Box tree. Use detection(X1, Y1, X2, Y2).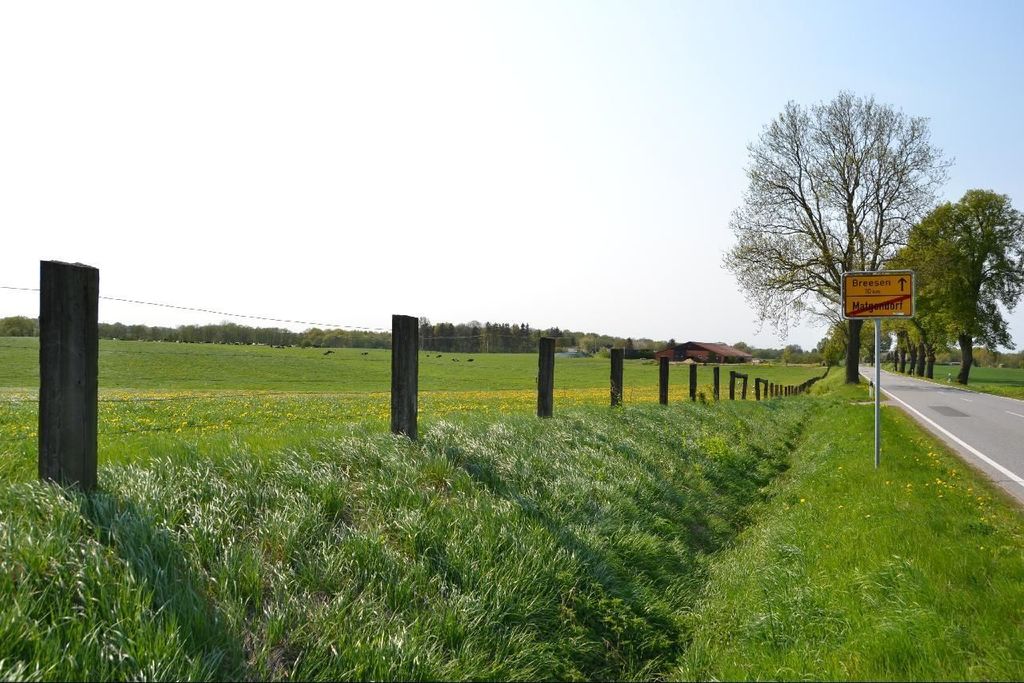
detection(713, 96, 925, 373).
